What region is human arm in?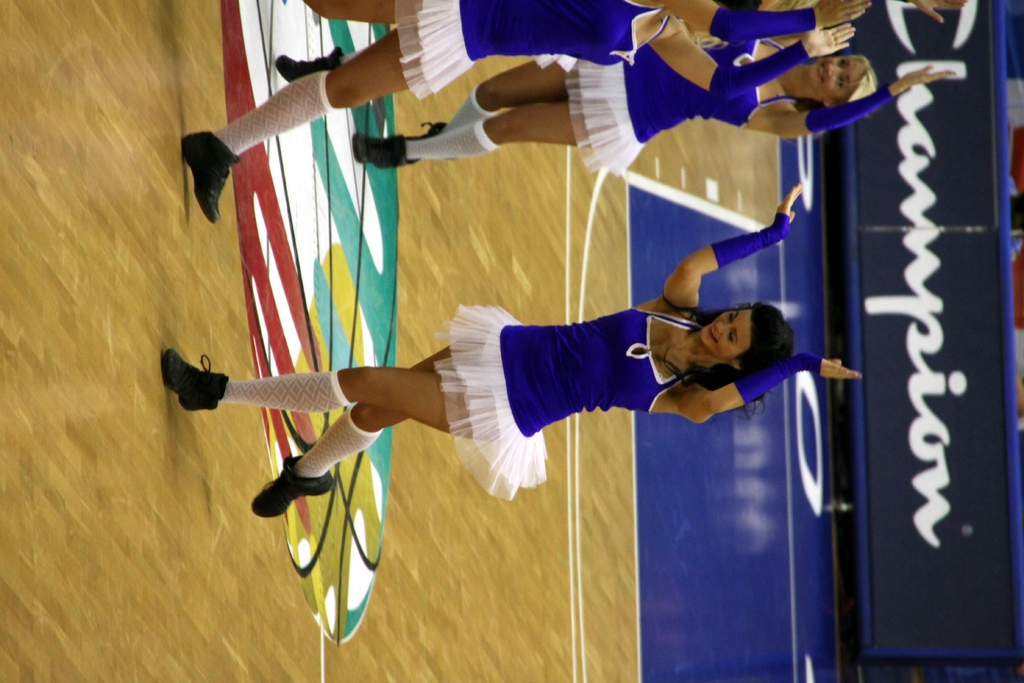
(743, 56, 957, 142).
